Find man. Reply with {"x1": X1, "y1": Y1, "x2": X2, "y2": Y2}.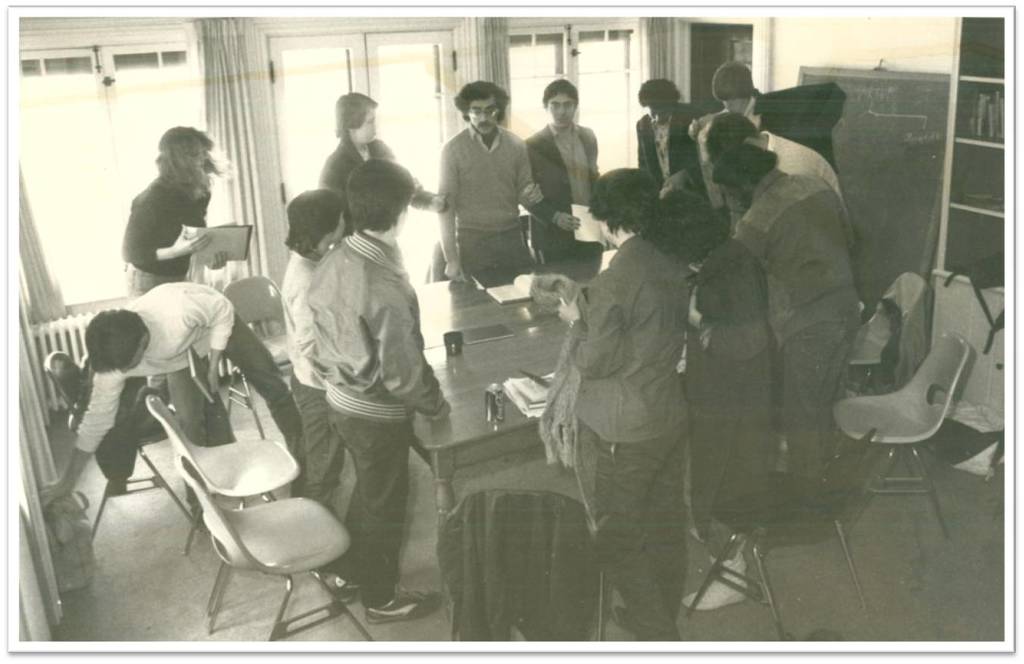
{"x1": 417, "y1": 77, "x2": 534, "y2": 304}.
